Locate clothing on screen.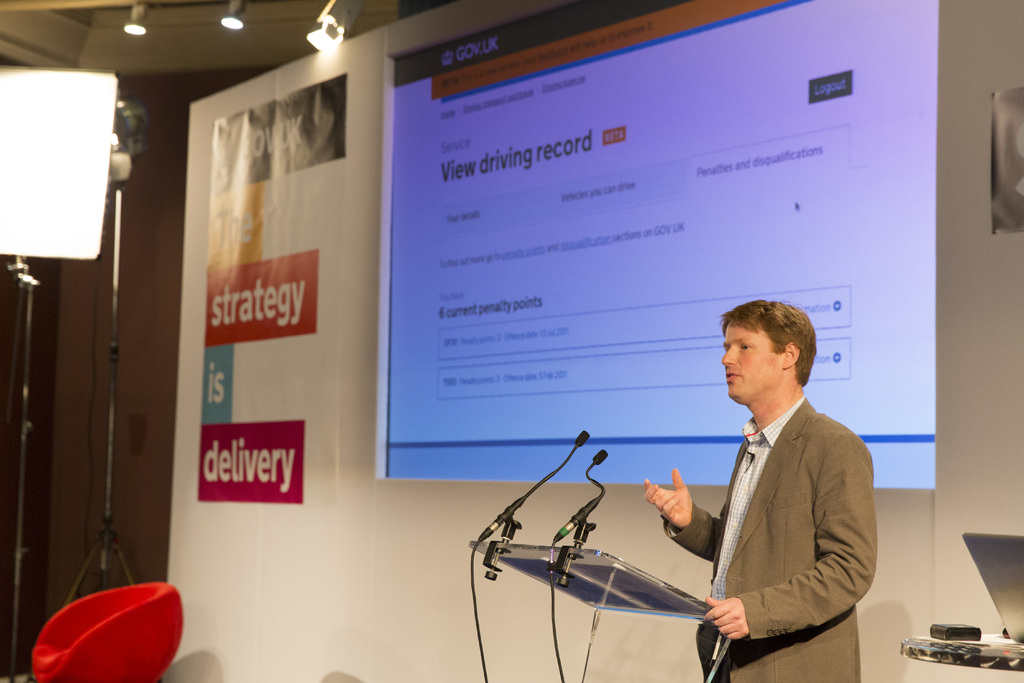
On screen at {"x1": 663, "y1": 370, "x2": 877, "y2": 674}.
